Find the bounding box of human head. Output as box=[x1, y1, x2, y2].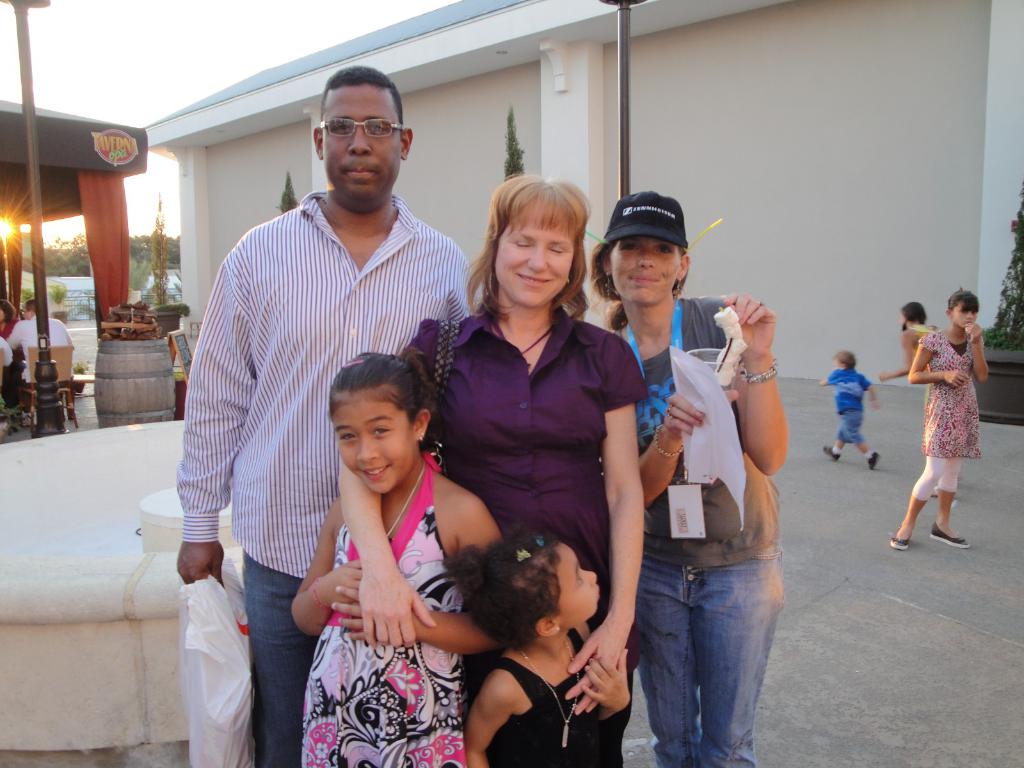
box=[484, 177, 584, 314].
